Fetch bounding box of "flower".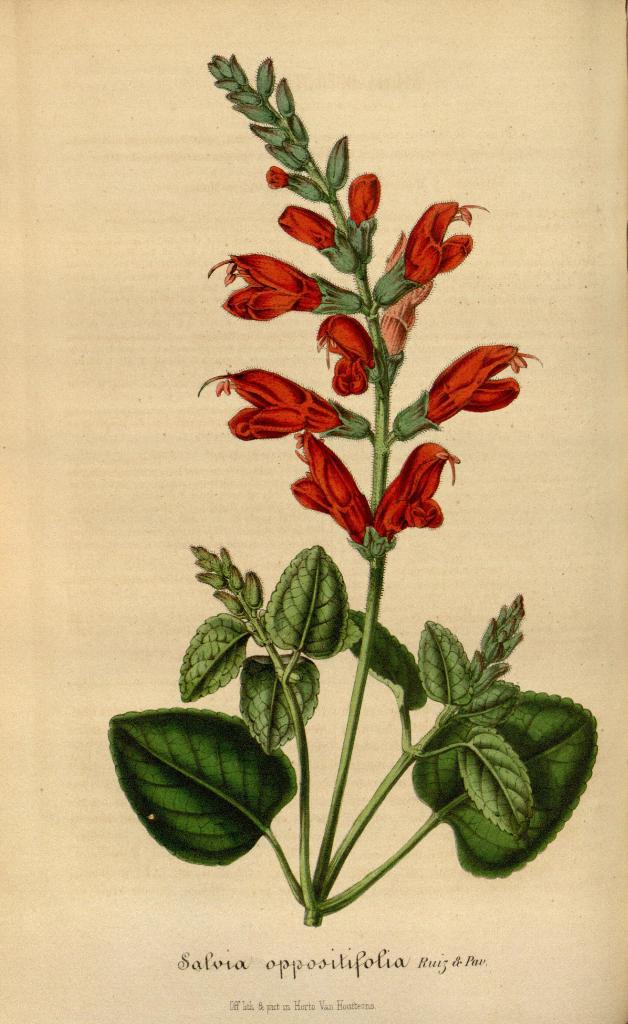
Bbox: (191, 370, 366, 443).
